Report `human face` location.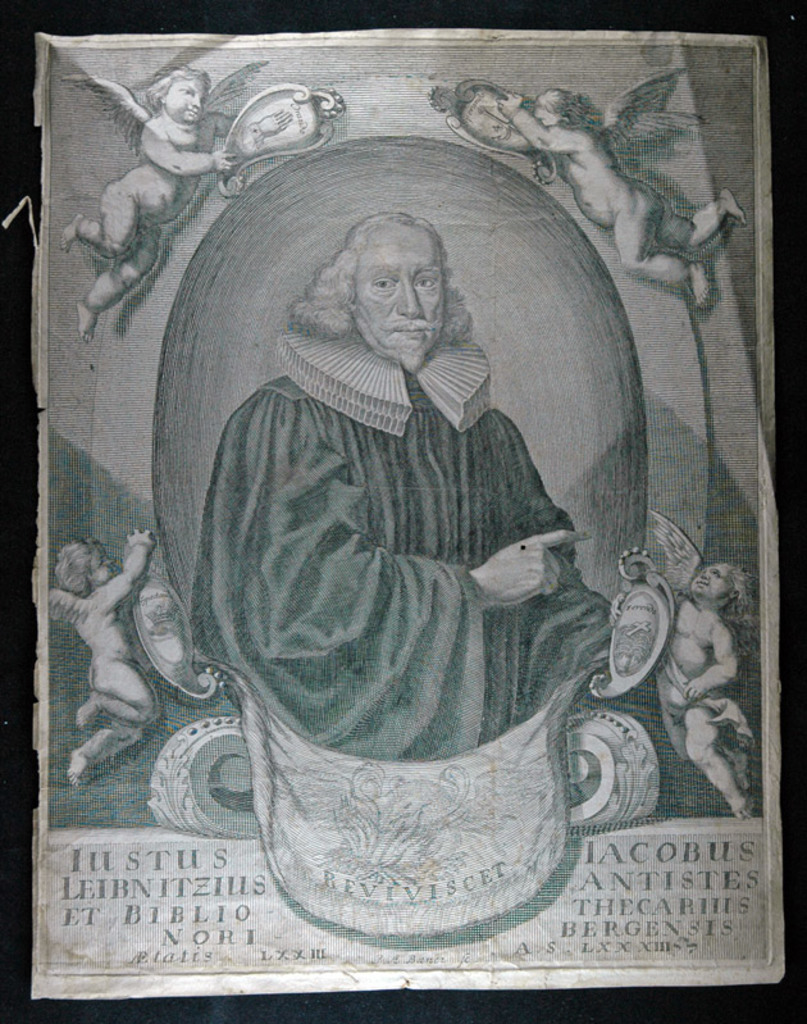
Report: box(164, 73, 211, 124).
